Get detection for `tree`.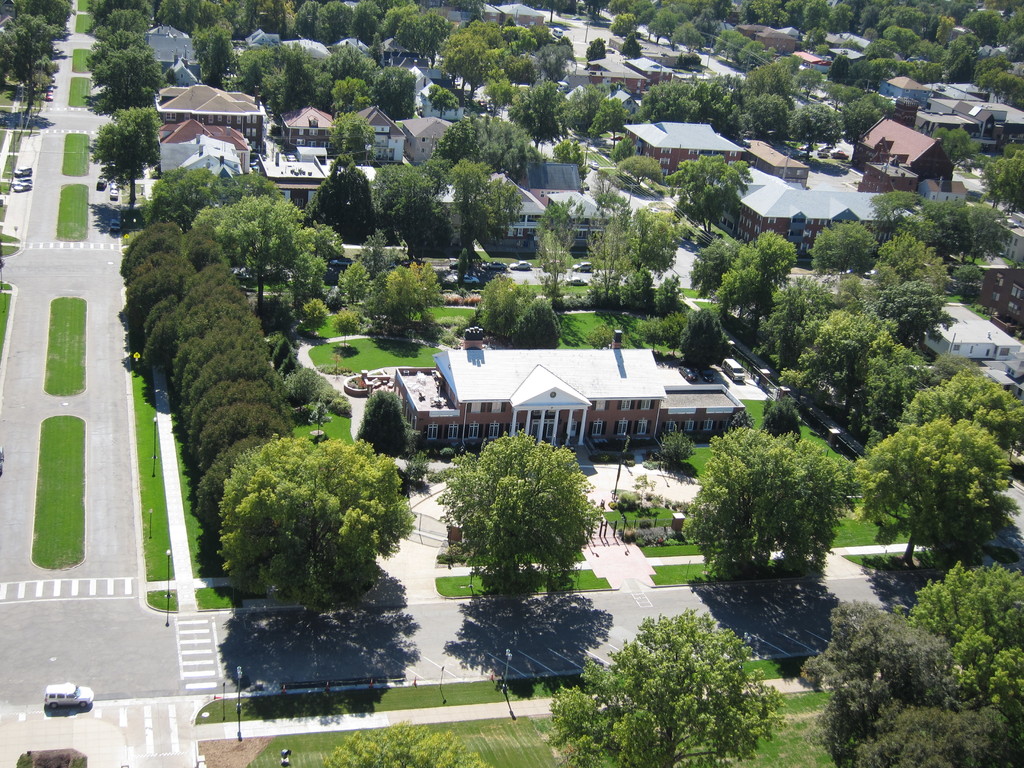
Detection: BBox(876, 239, 959, 299).
